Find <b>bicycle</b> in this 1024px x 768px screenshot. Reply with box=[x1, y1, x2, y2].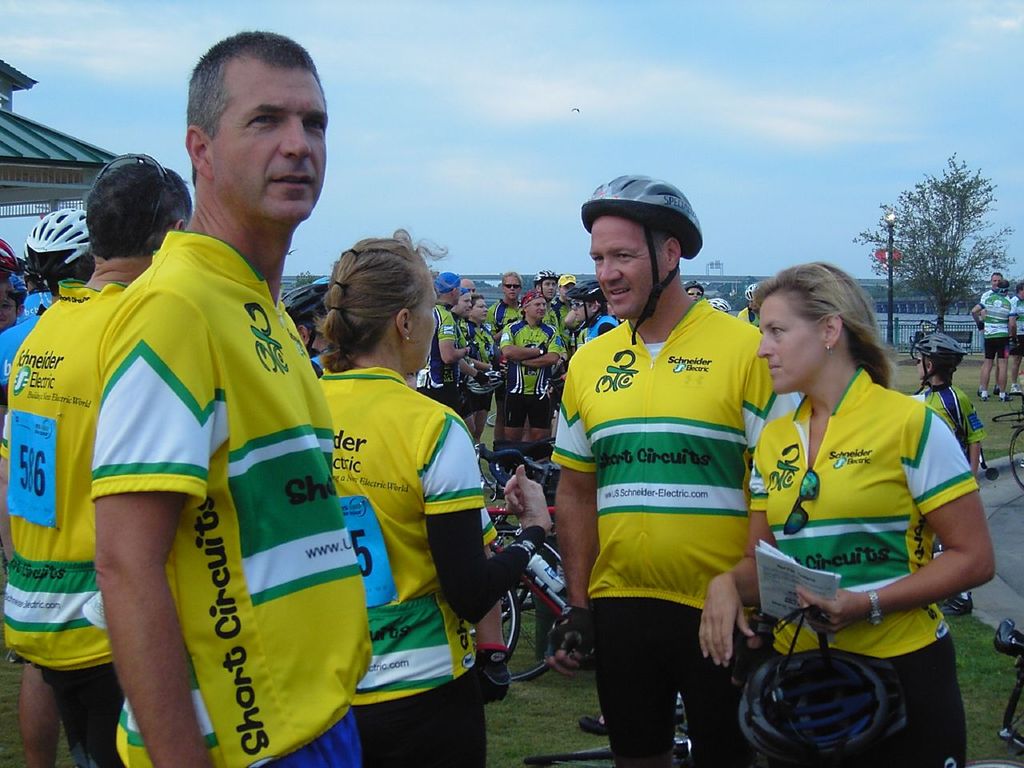
box=[994, 392, 1023, 492].
